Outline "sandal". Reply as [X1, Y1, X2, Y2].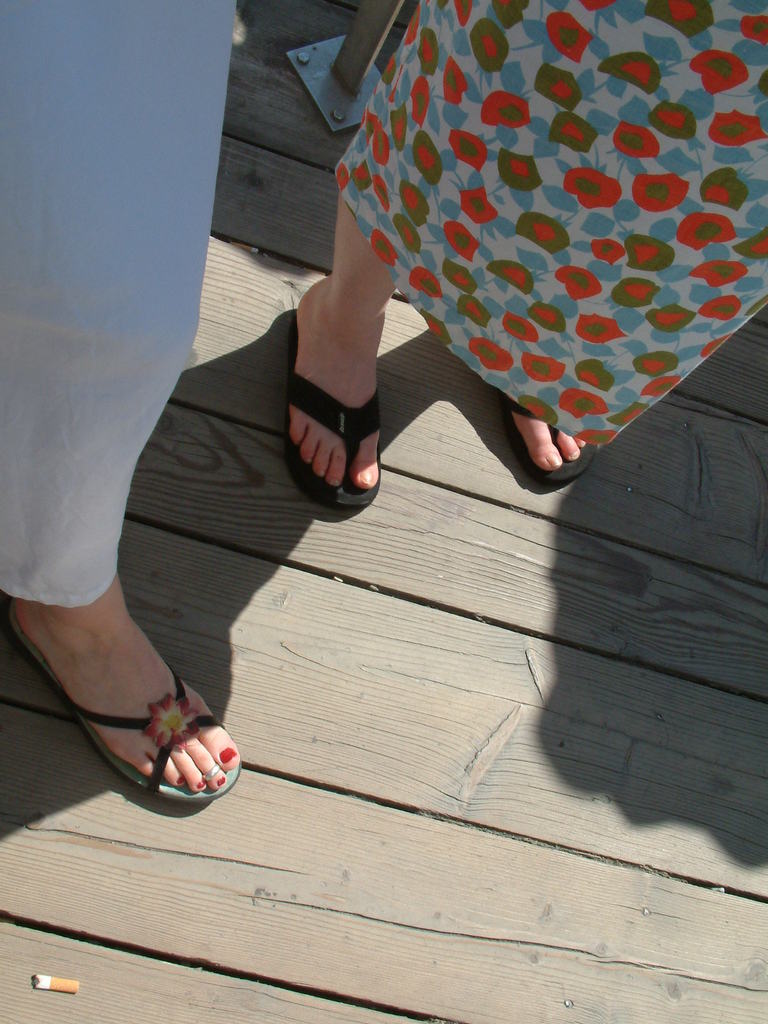
[38, 625, 236, 804].
